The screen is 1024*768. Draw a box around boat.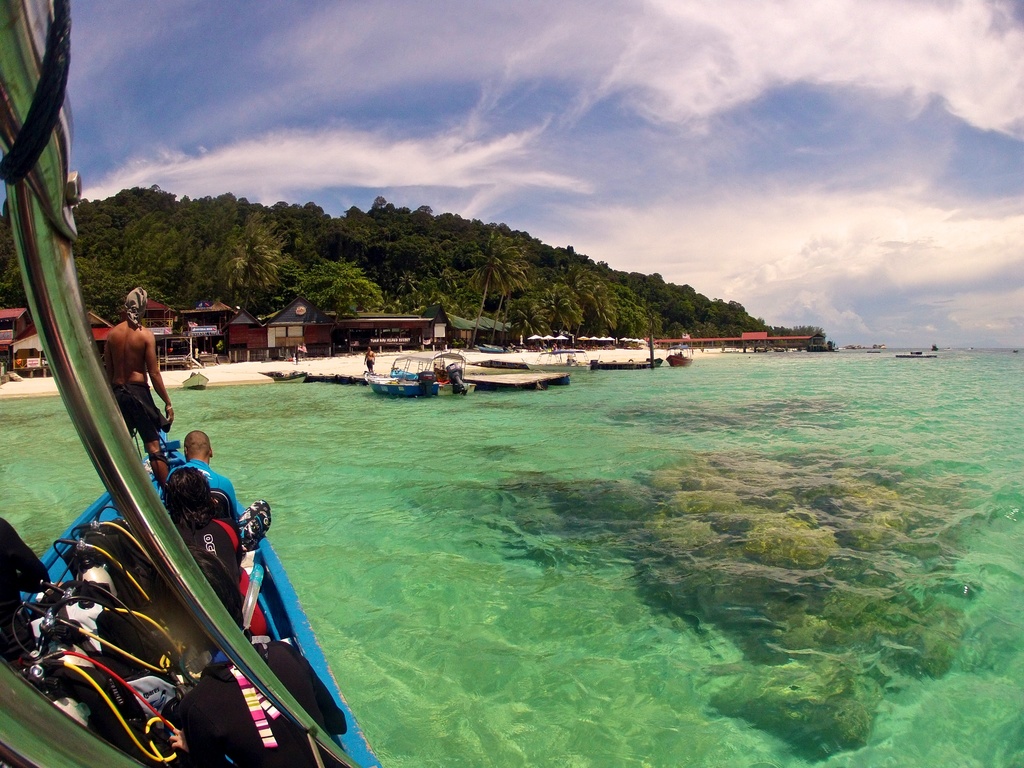
<region>424, 352, 472, 397</region>.
